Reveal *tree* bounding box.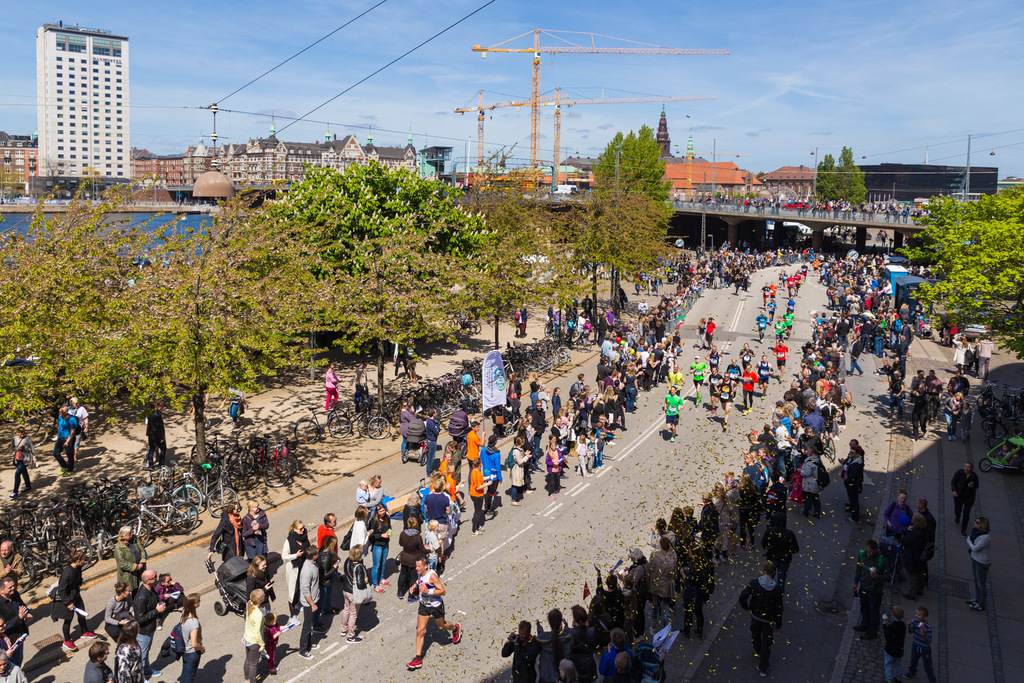
Revealed: 324 238 482 429.
